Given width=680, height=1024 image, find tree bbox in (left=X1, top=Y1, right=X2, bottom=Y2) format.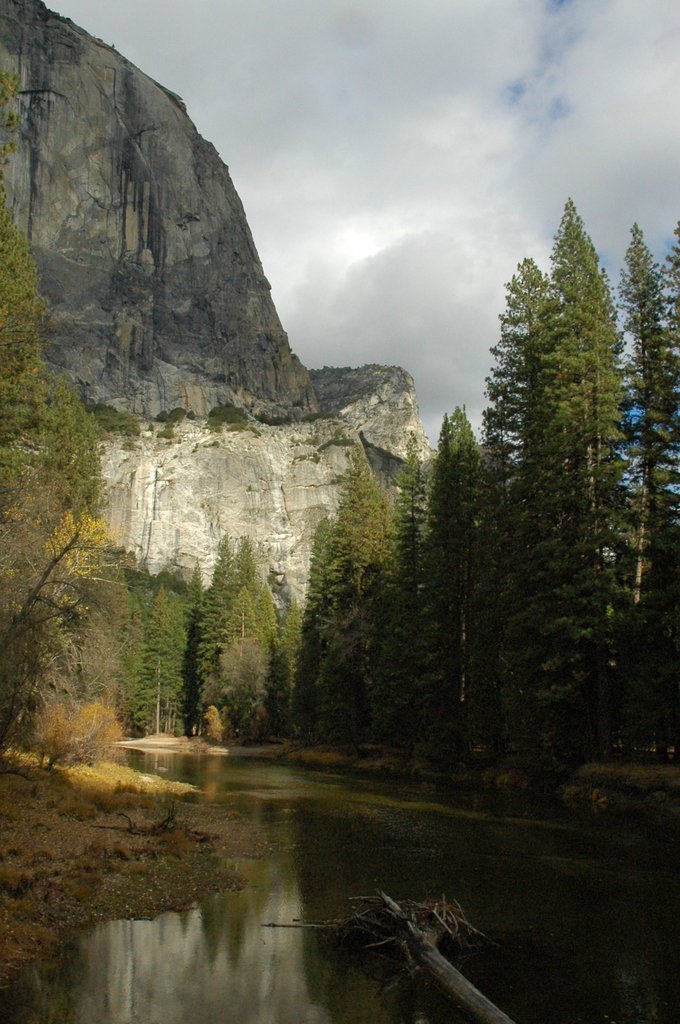
(left=416, top=188, right=657, bottom=830).
